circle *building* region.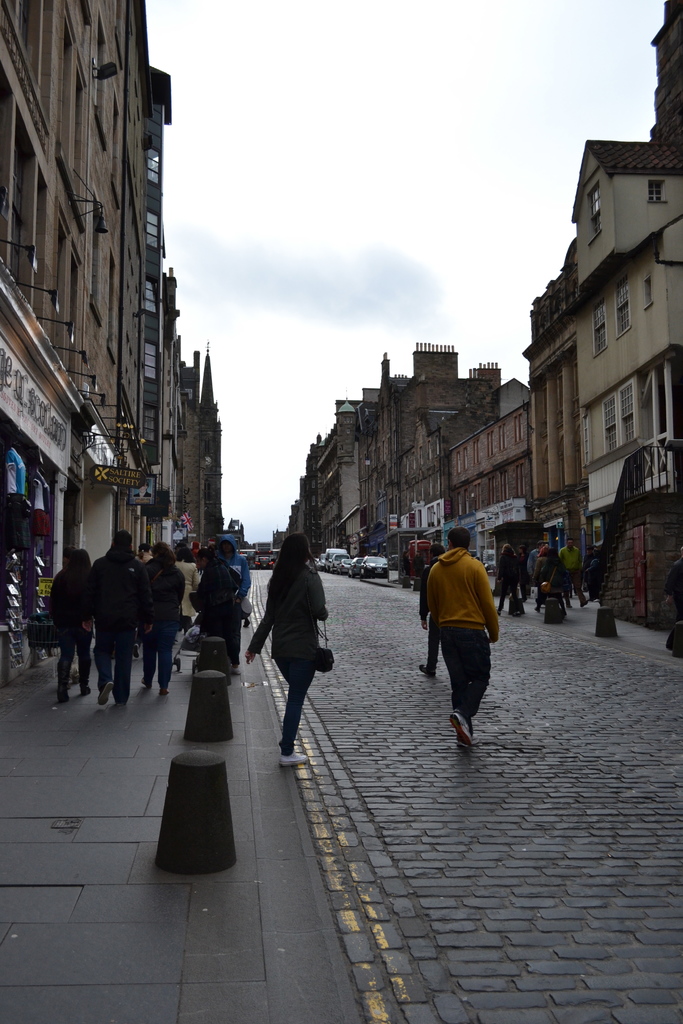
Region: x1=298, y1=0, x2=682, y2=640.
